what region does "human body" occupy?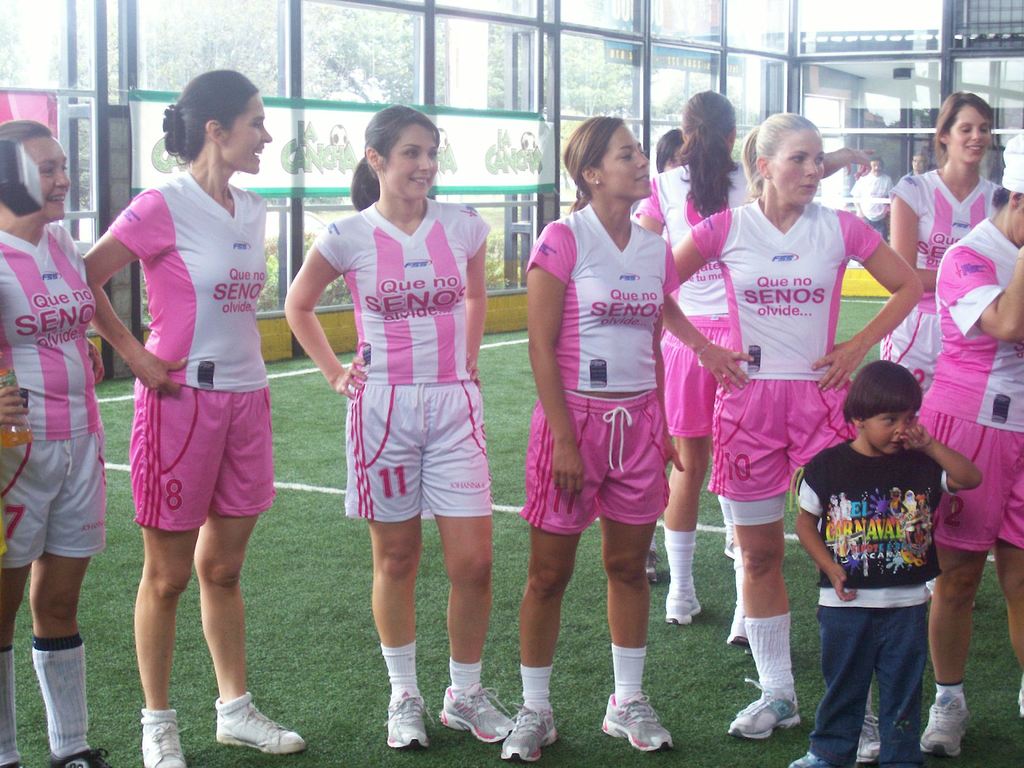
<region>628, 146, 873, 630</region>.
